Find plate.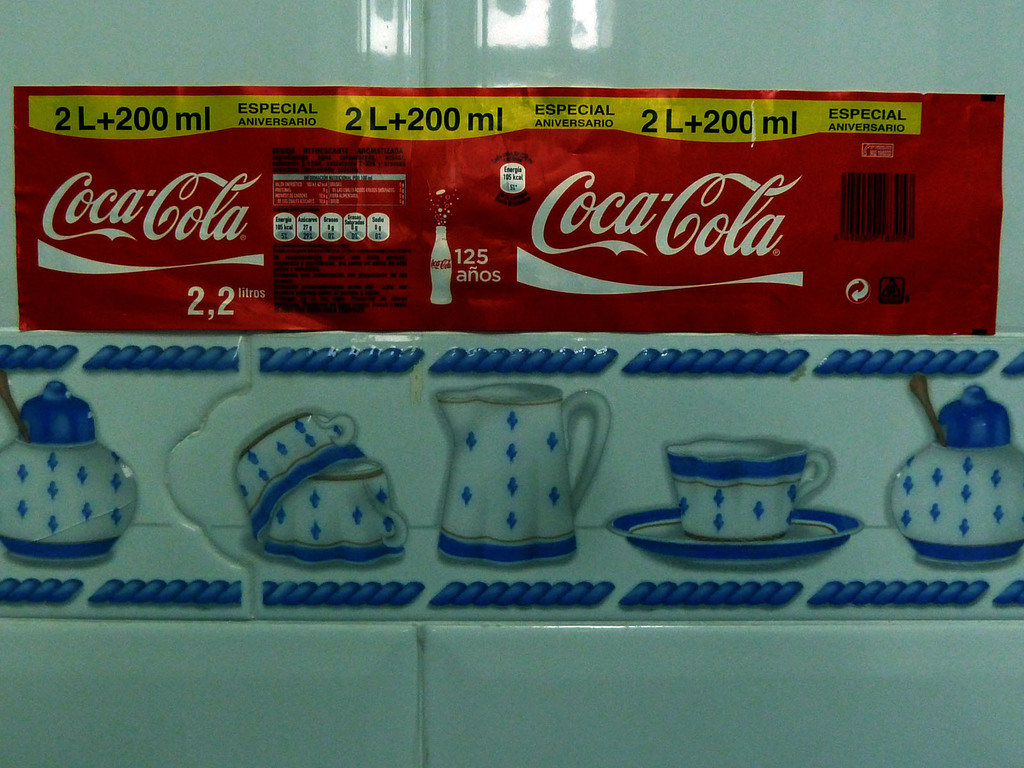
605/507/860/565.
